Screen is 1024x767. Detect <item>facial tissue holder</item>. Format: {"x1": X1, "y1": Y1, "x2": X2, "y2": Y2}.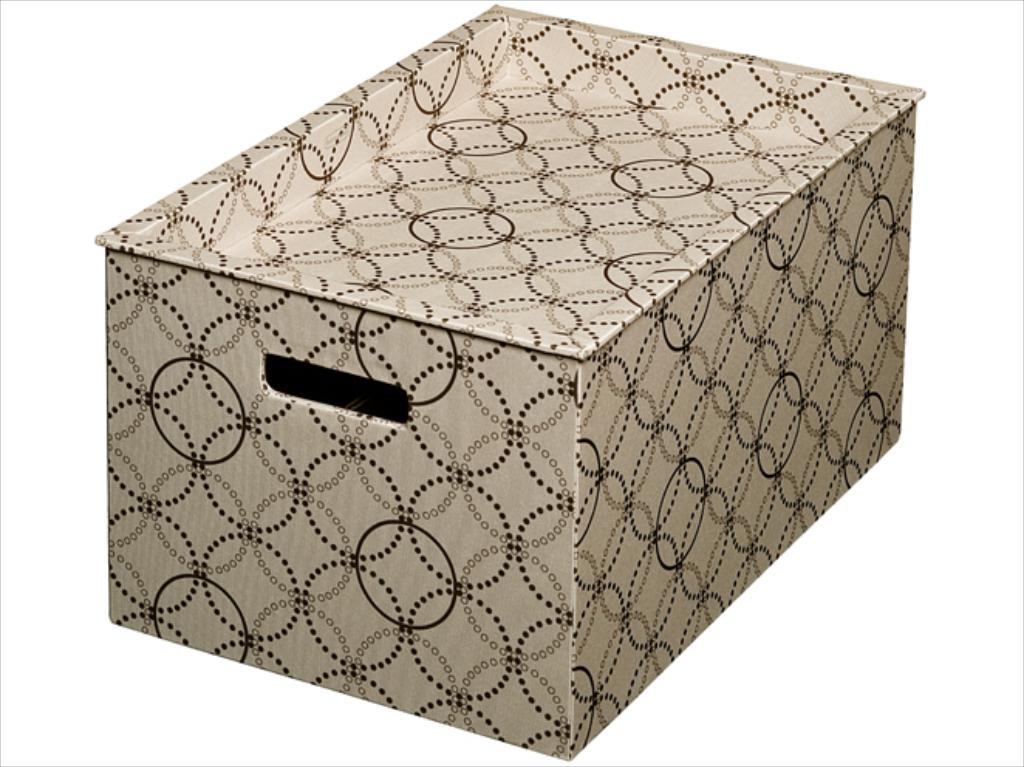
{"x1": 94, "y1": 2, "x2": 928, "y2": 761}.
